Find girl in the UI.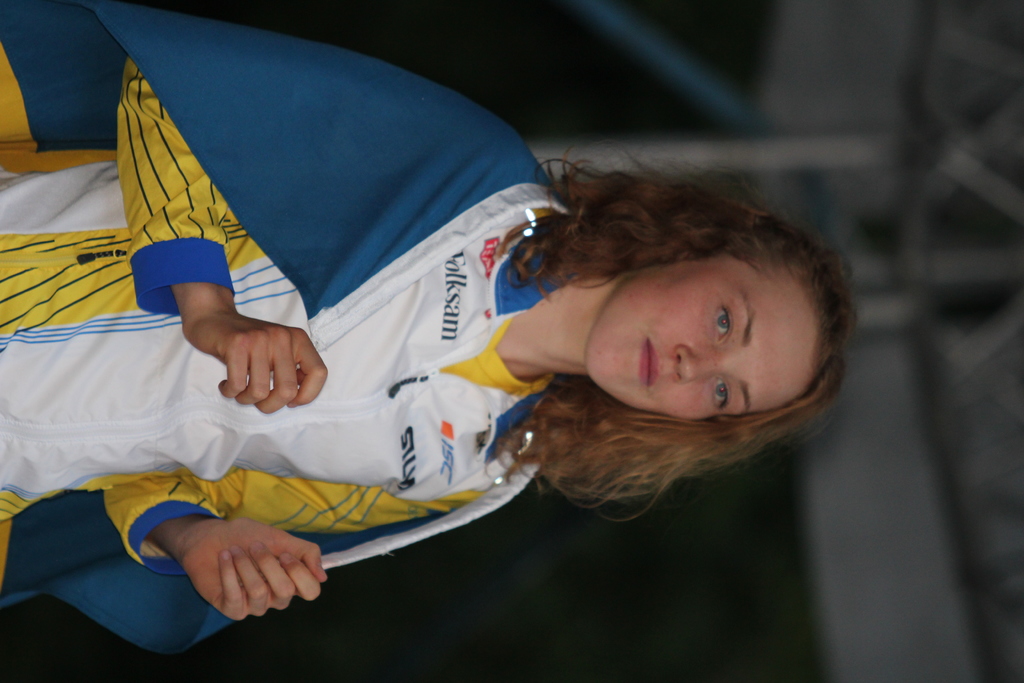
UI element at (2, 0, 860, 649).
